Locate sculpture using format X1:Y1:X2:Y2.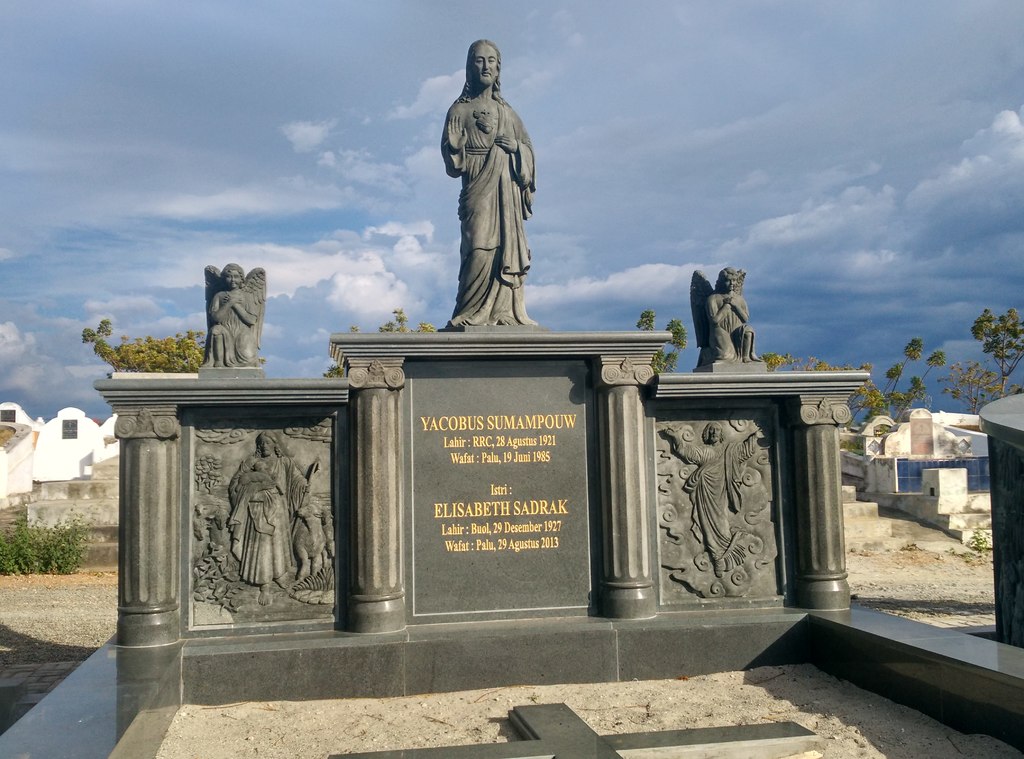
684:265:759:365.
